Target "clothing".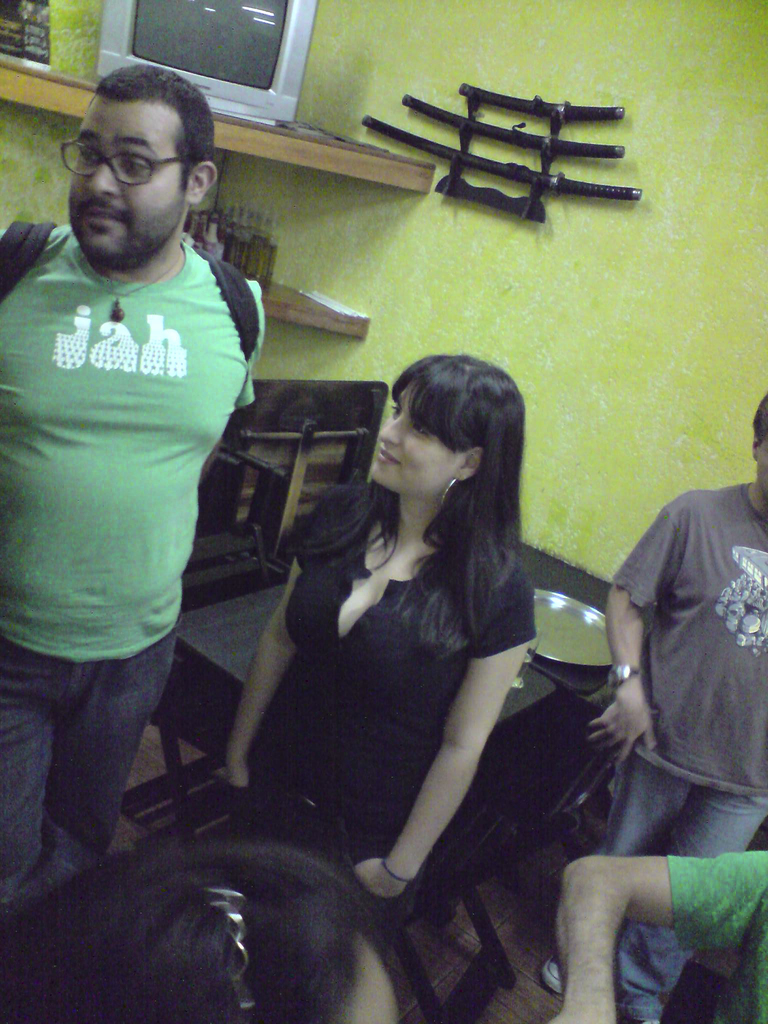
Target region: [597, 476, 767, 1019].
